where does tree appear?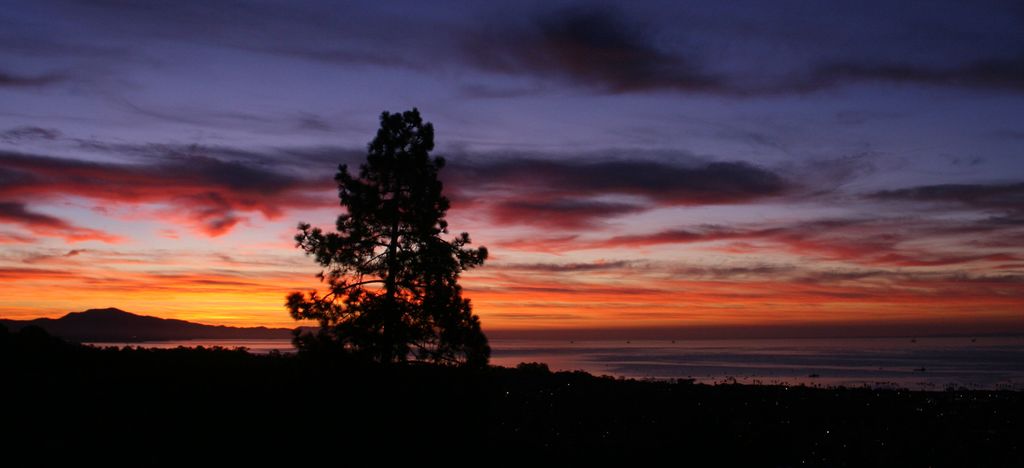
Appears at <region>282, 97, 492, 377</region>.
